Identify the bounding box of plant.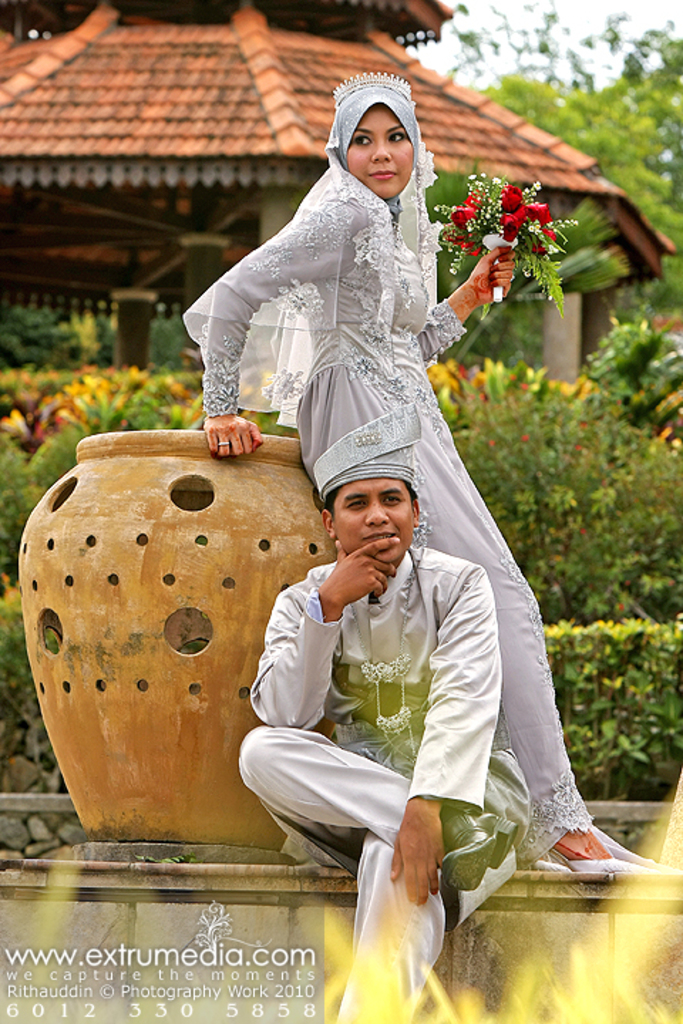
BBox(0, 351, 129, 447).
